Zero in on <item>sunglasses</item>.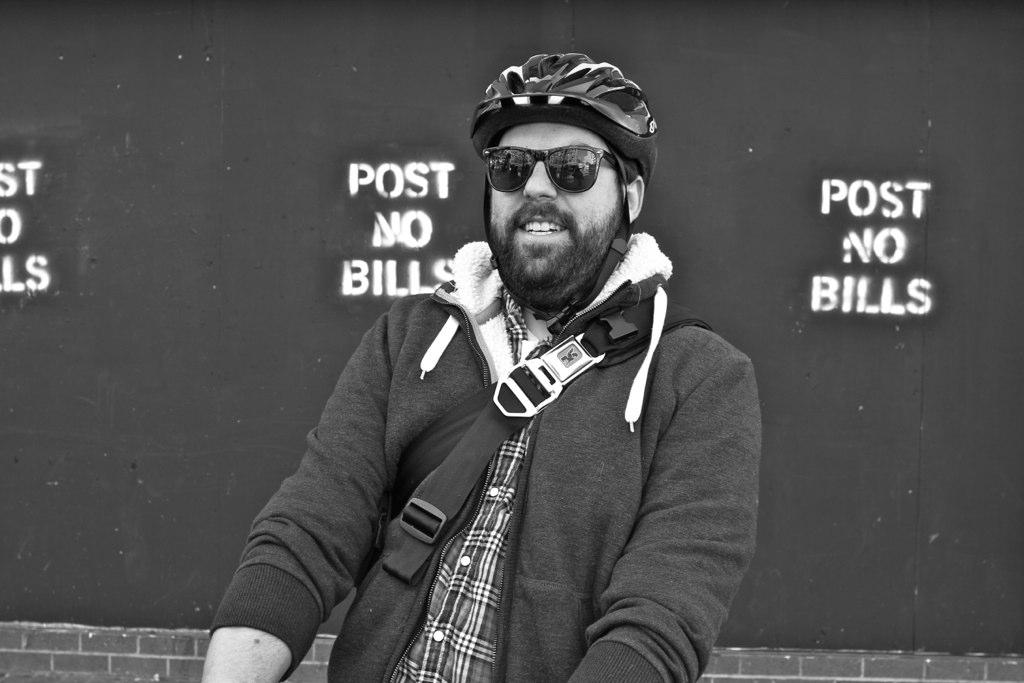
Zeroed in: rect(484, 138, 624, 197).
